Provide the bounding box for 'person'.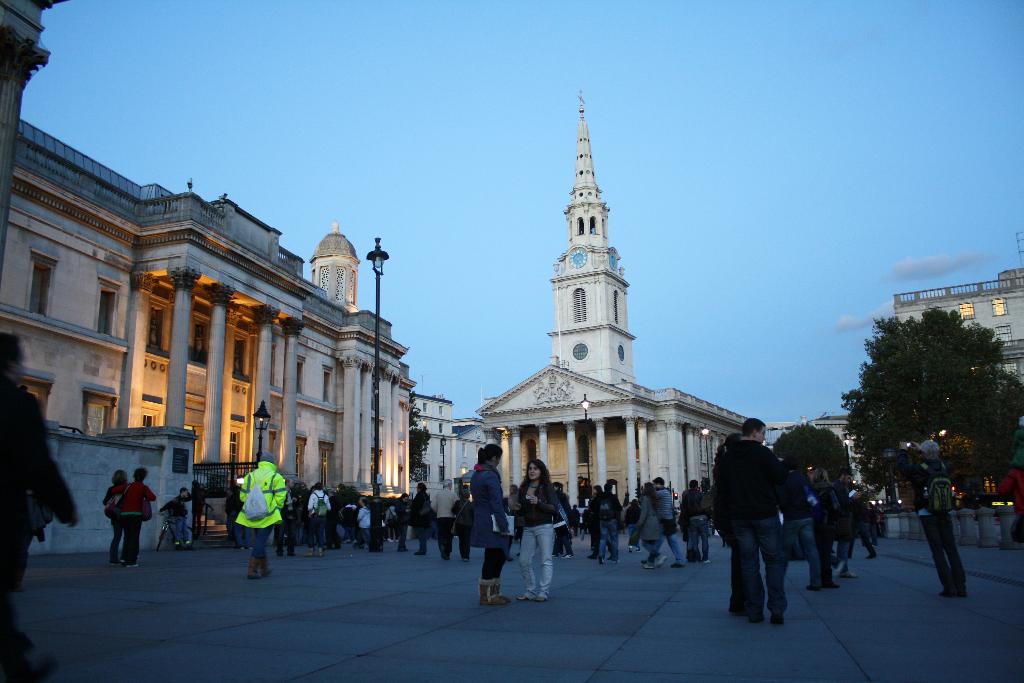
<box>297,480,311,546</box>.
